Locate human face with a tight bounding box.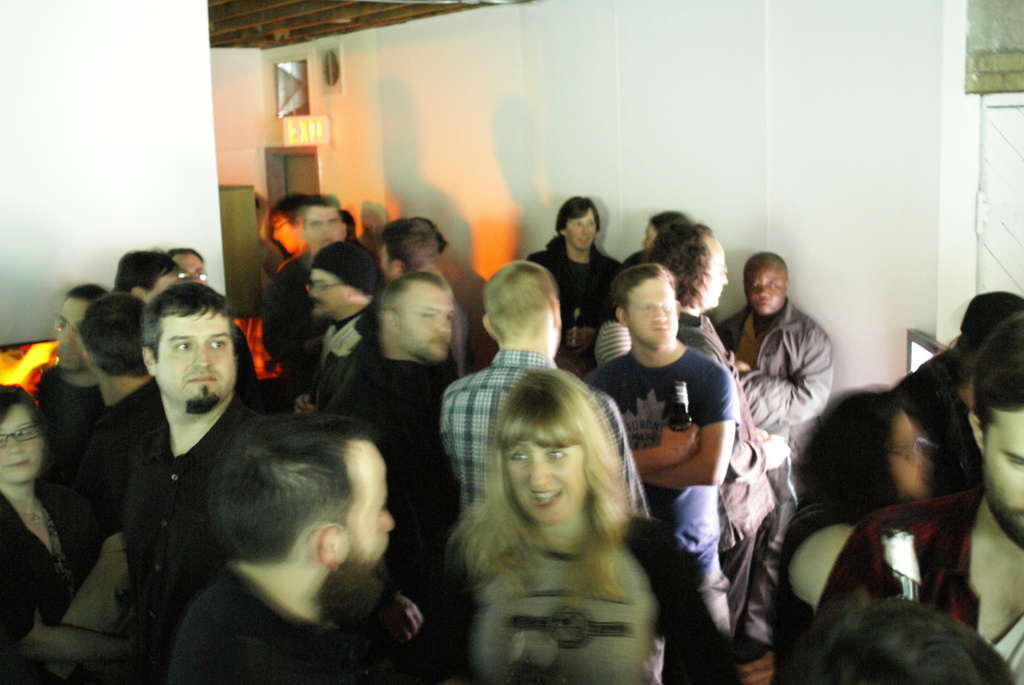
bbox(565, 207, 598, 251).
